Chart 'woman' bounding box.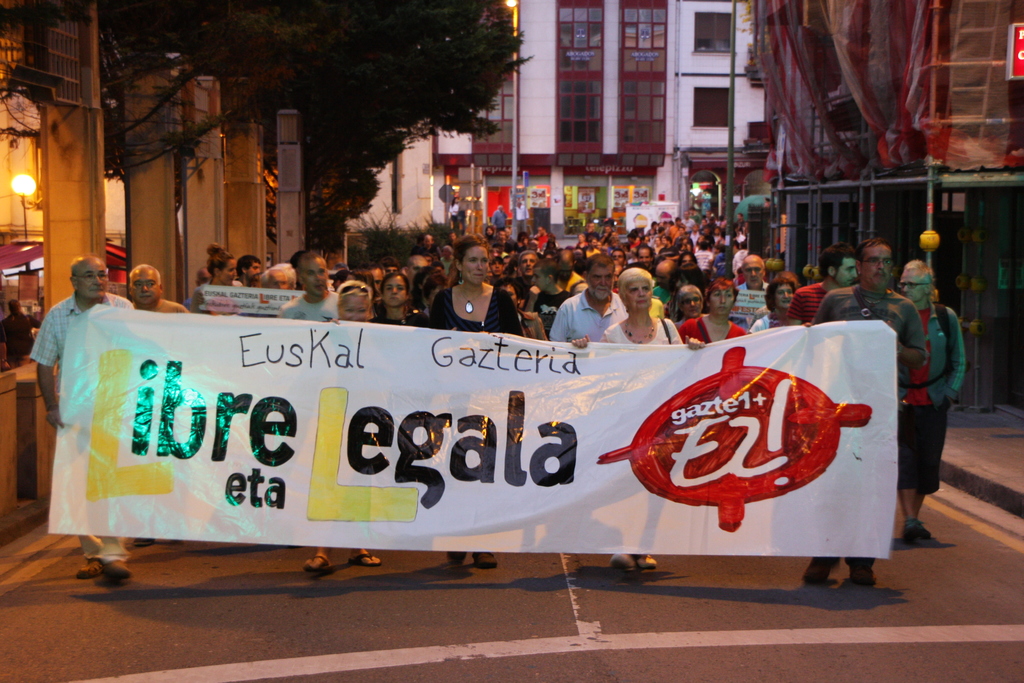
Charted: {"x1": 191, "y1": 243, "x2": 244, "y2": 312}.
